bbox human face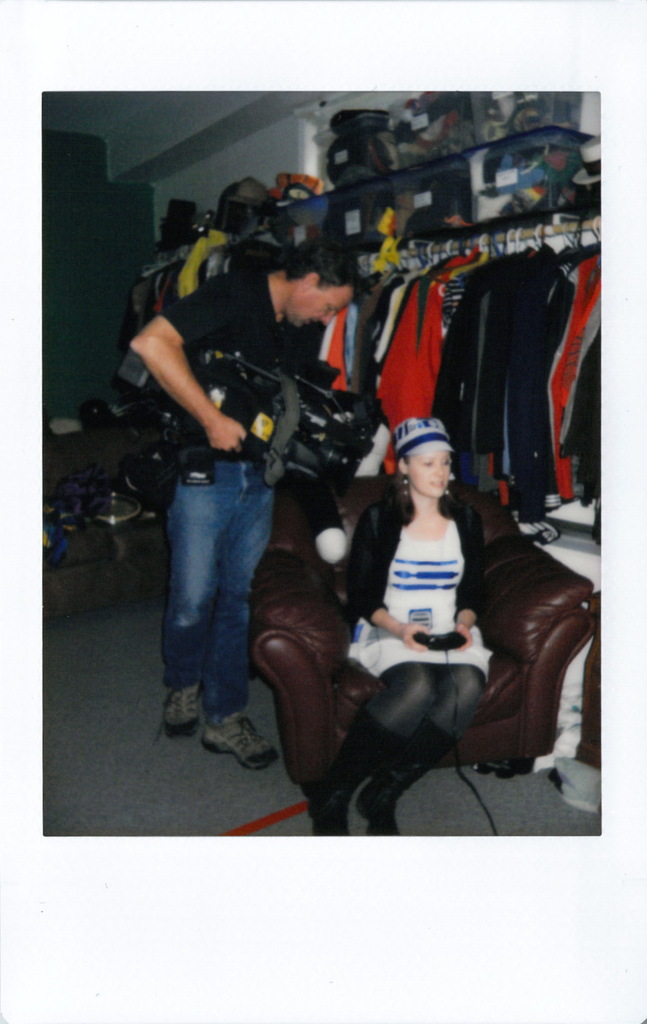
(404,448,453,499)
